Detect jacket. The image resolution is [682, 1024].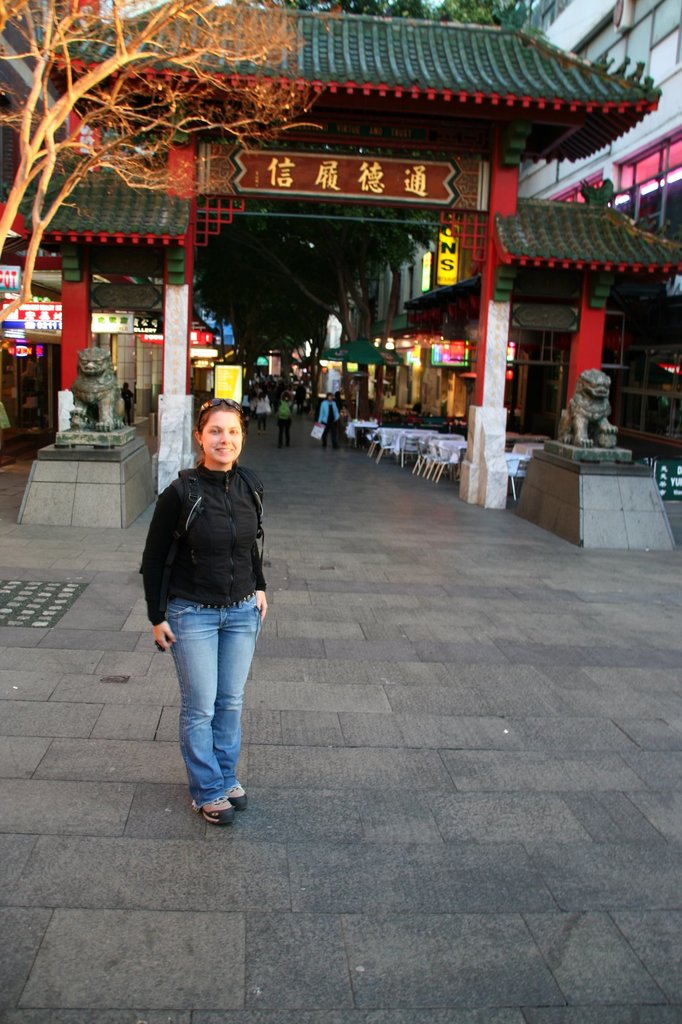
{"left": 141, "top": 421, "right": 276, "bottom": 609}.
